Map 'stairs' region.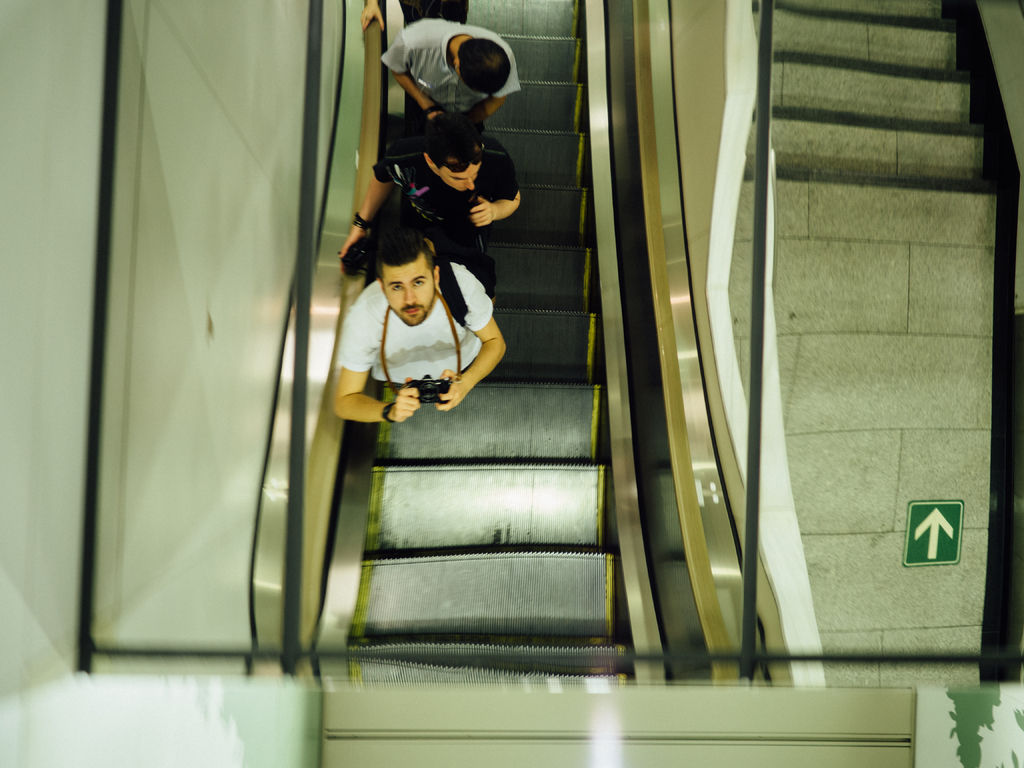
Mapped to 330 0 636 680.
